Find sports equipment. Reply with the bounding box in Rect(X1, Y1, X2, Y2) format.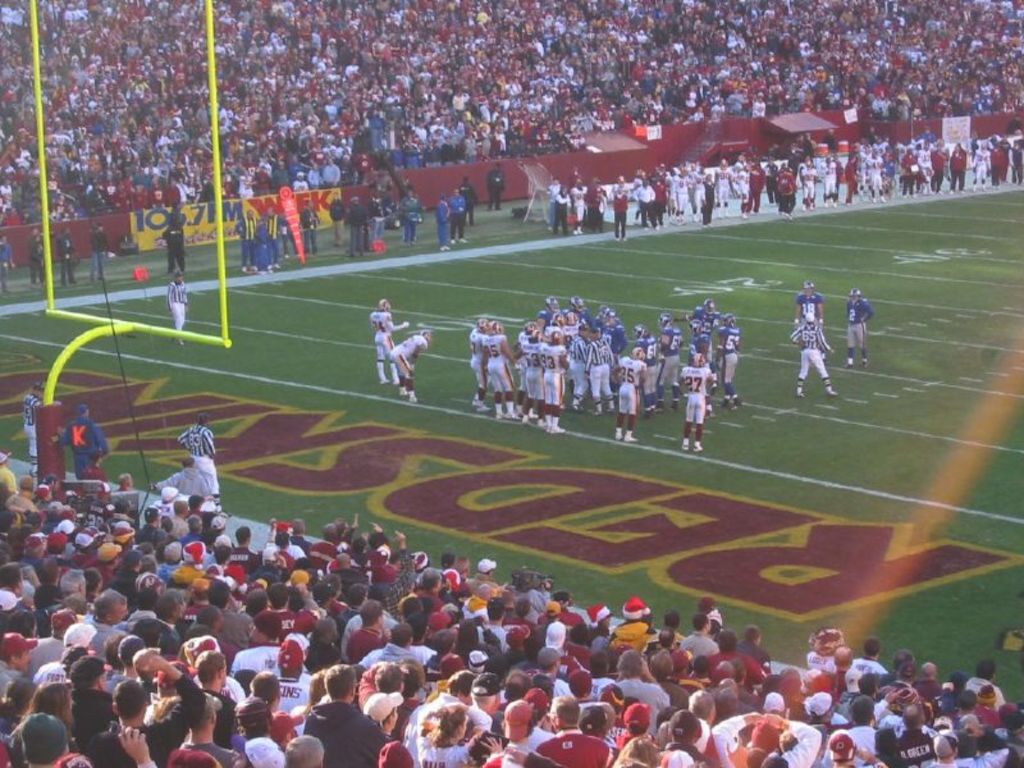
Rect(549, 428, 564, 431).
